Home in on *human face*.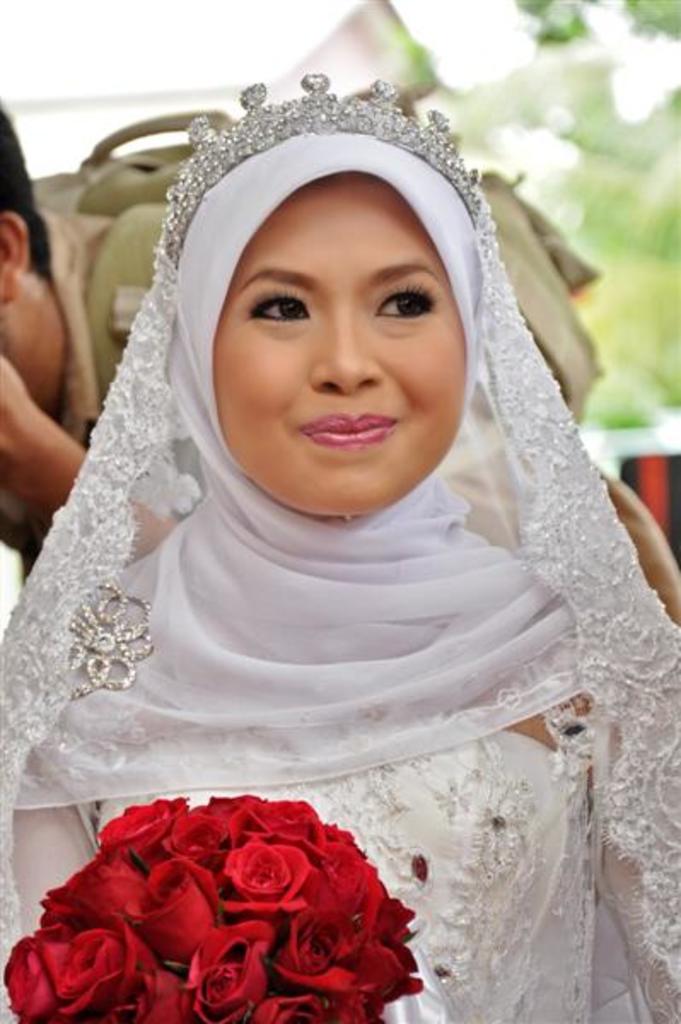
Homed in at locate(217, 169, 468, 517).
